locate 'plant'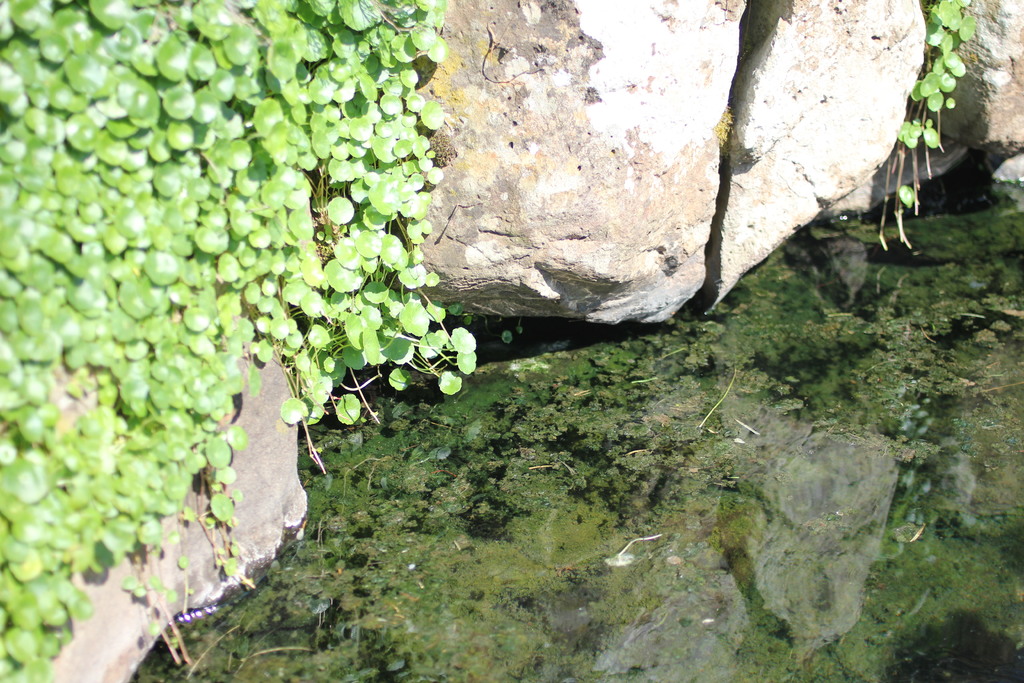
(left=872, top=0, right=980, bottom=259)
